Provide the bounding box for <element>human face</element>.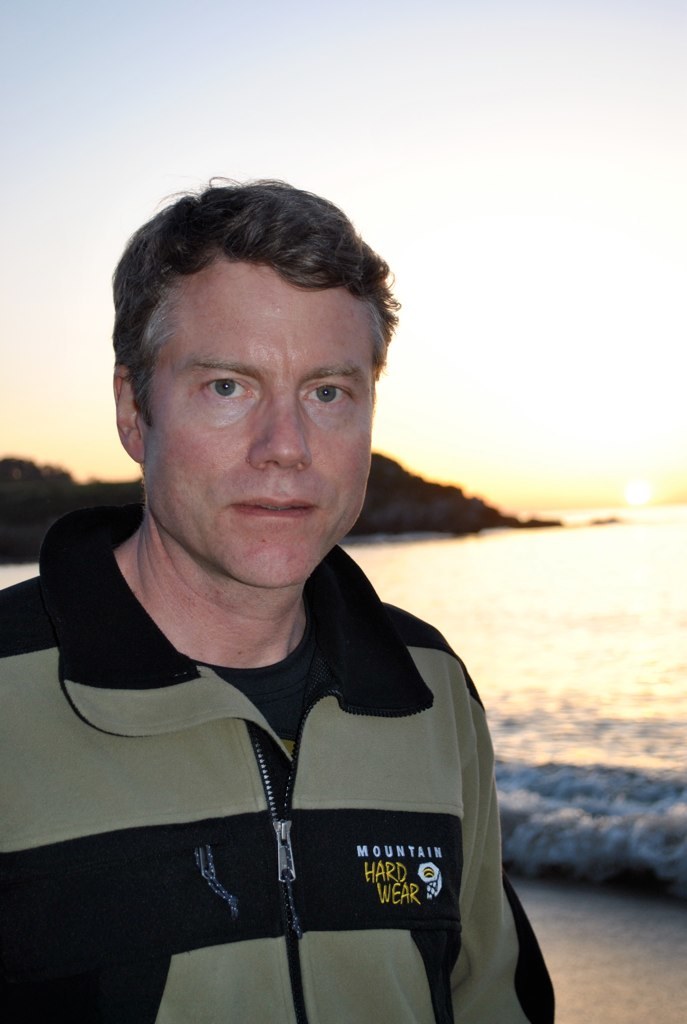
select_region(139, 265, 366, 586).
